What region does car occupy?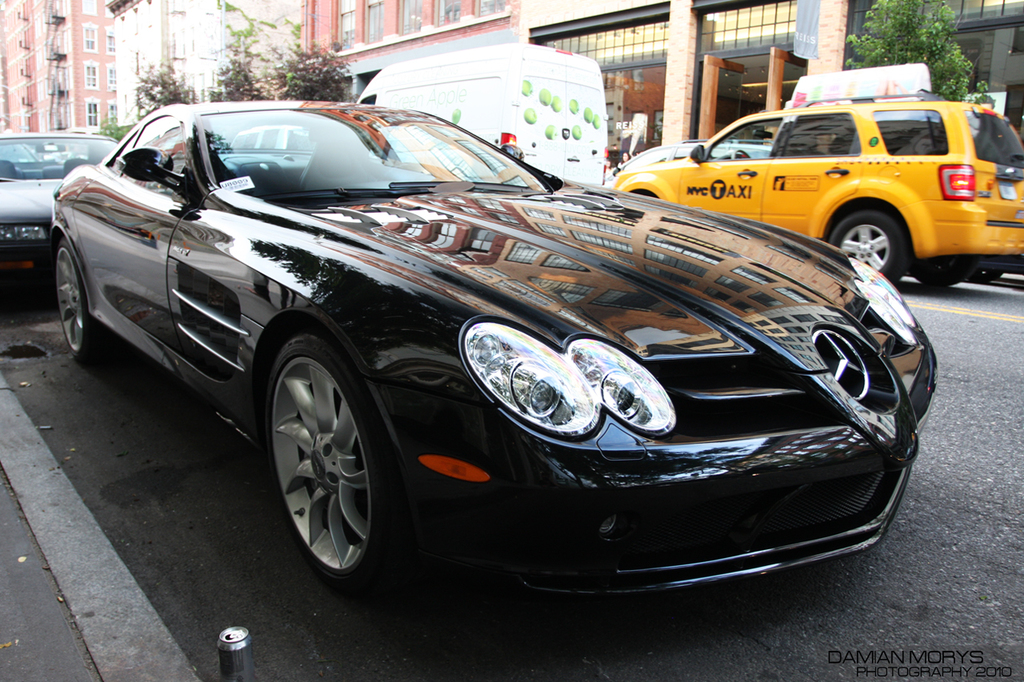
locate(0, 143, 39, 164).
